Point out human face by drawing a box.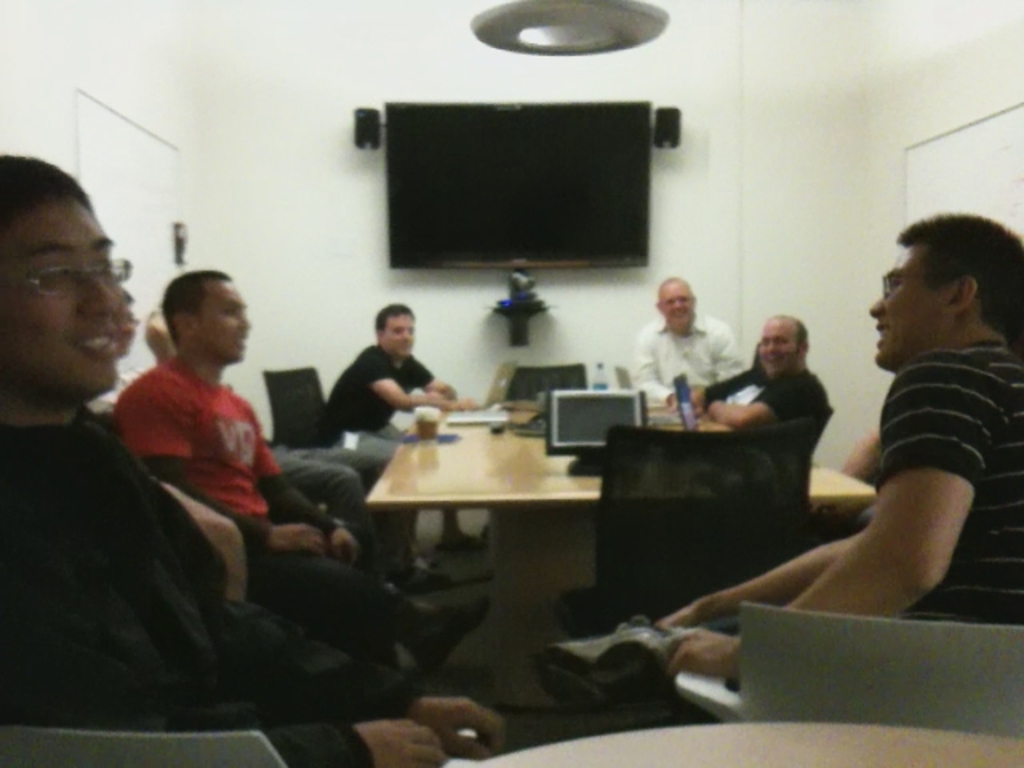
(869, 253, 947, 370).
